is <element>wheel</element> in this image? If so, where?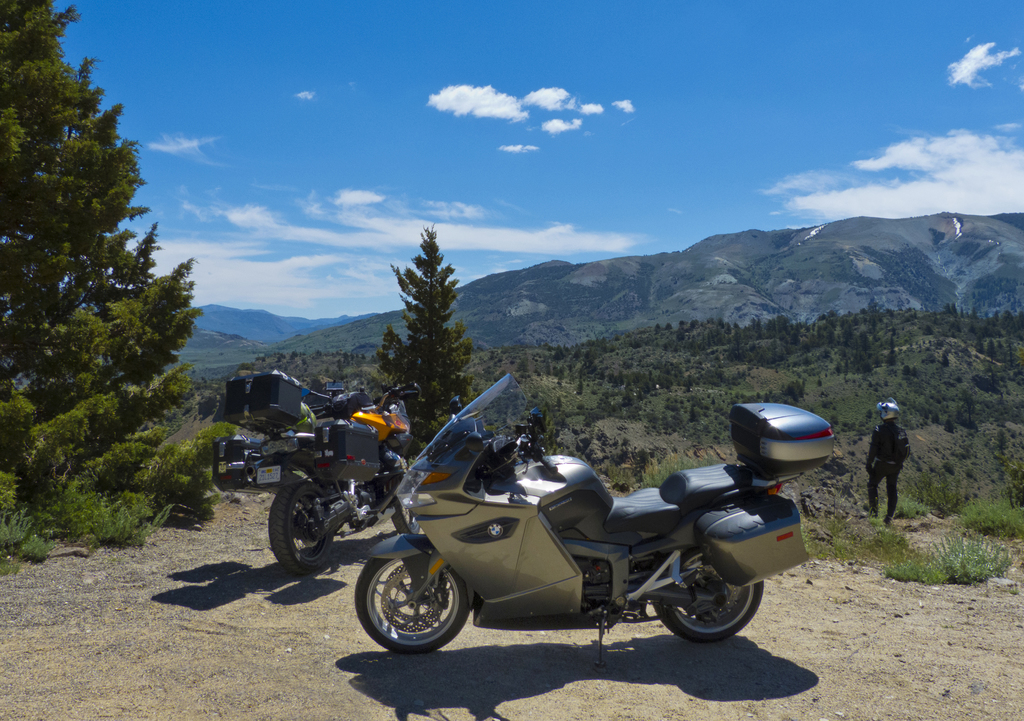
Yes, at locate(358, 556, 472, 658).
